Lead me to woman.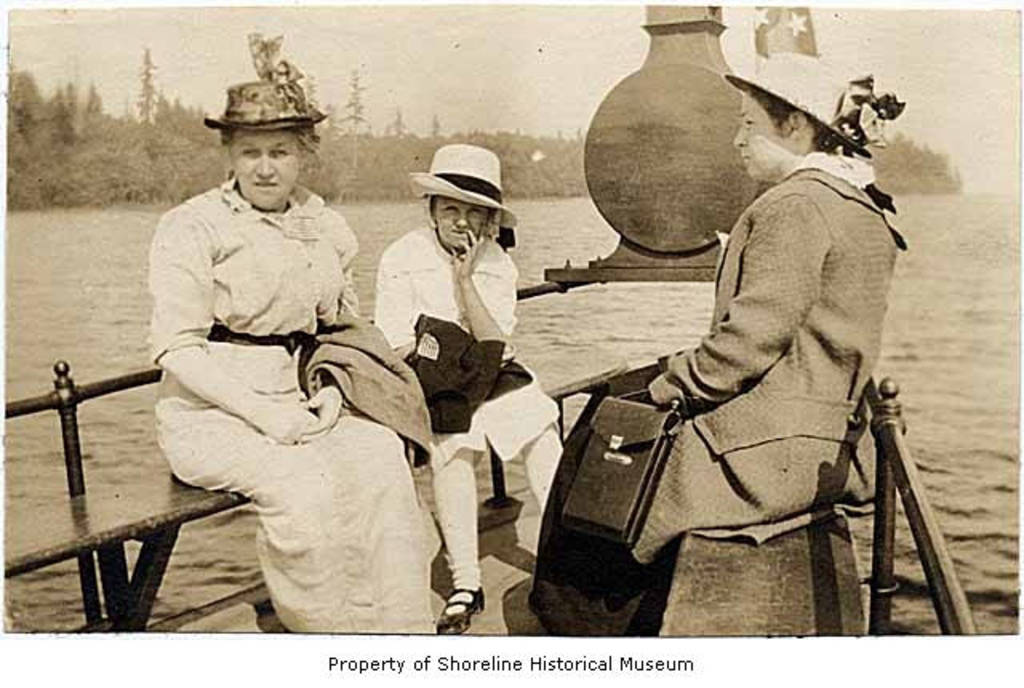
Lead to region(520, 46, 910, 638).
